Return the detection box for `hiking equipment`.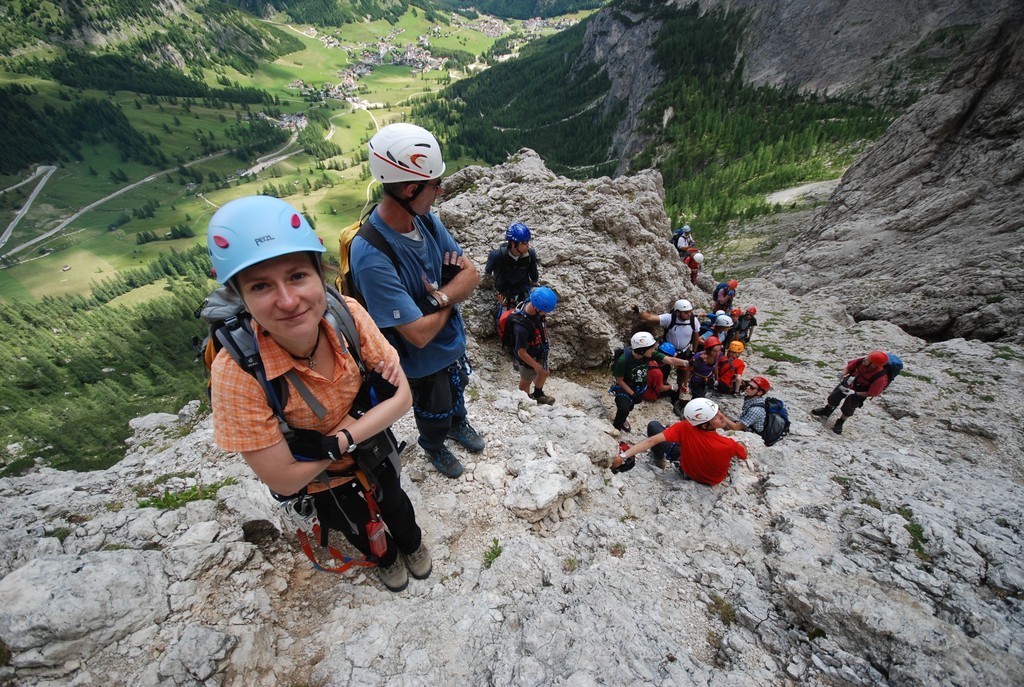
(left=715, top=311, right=733, bottom=333).
